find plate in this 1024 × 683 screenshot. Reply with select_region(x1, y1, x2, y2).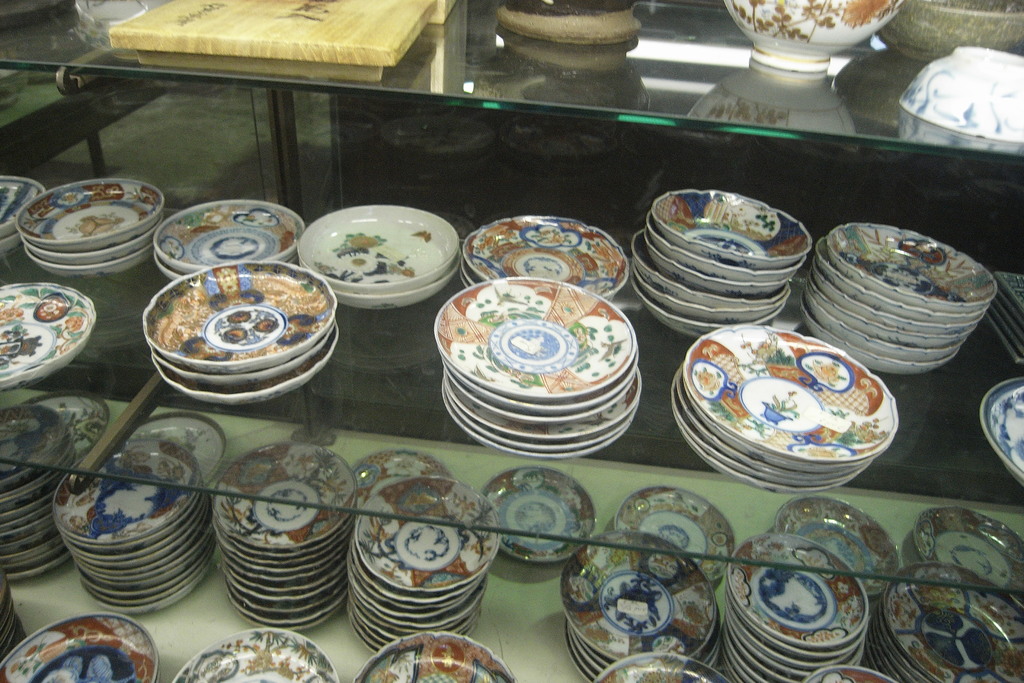
select_region(152, 203, 461, 312).
